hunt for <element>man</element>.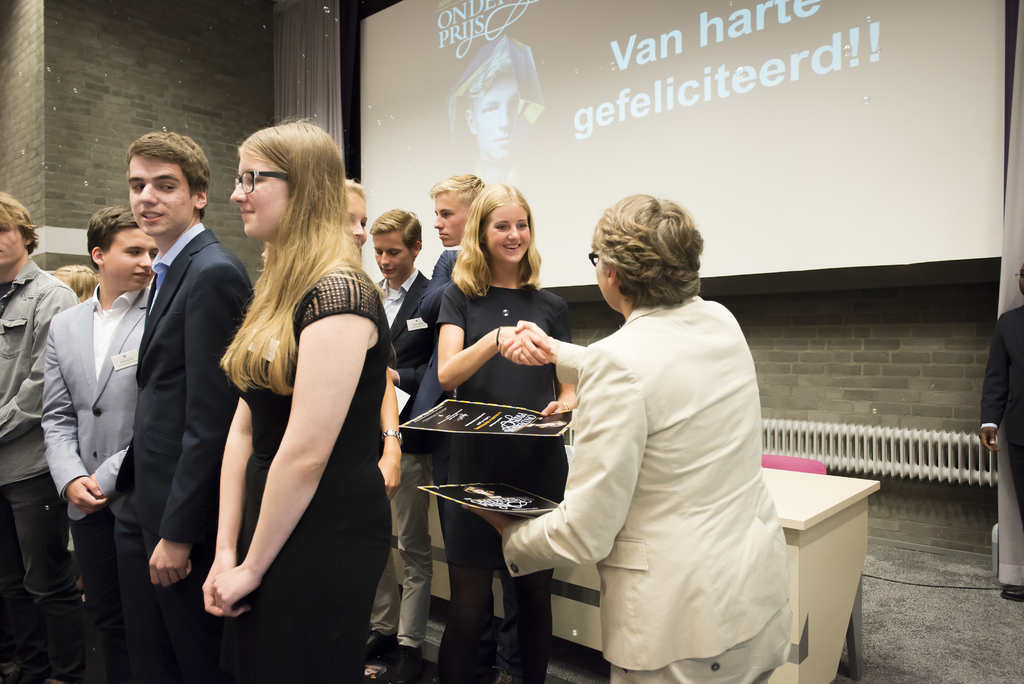
Hunted down at Rect(0, 184, 76, 683).
